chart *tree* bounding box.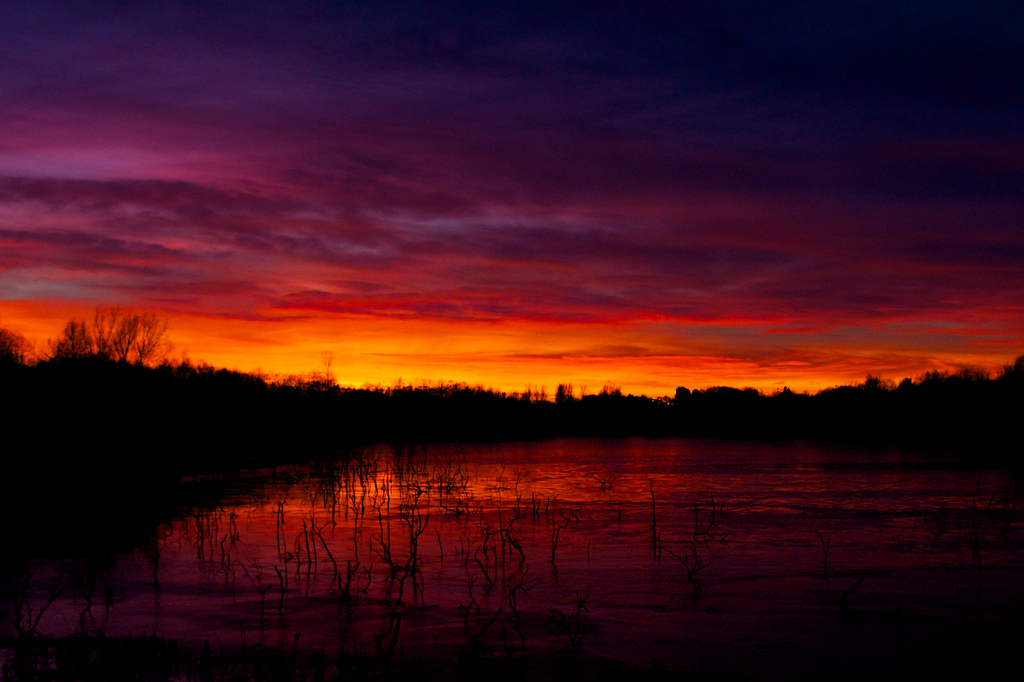
Charted: box(111, 308, 138, 367).
